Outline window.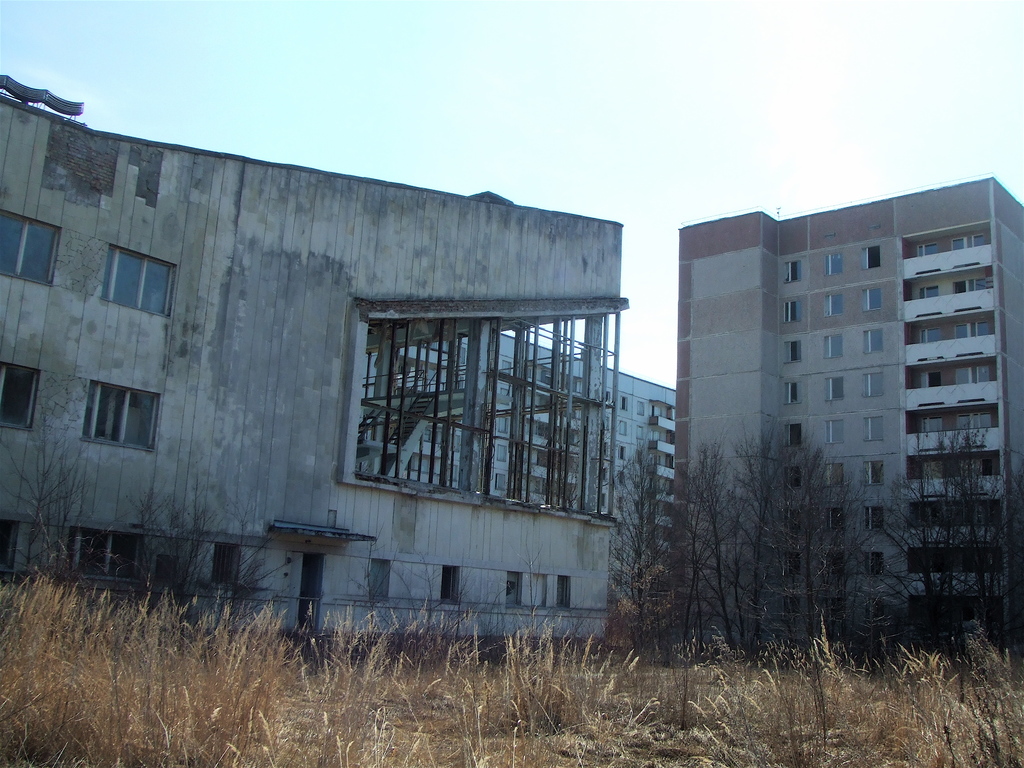
Outline: crop(773, 557, 798, 572).
